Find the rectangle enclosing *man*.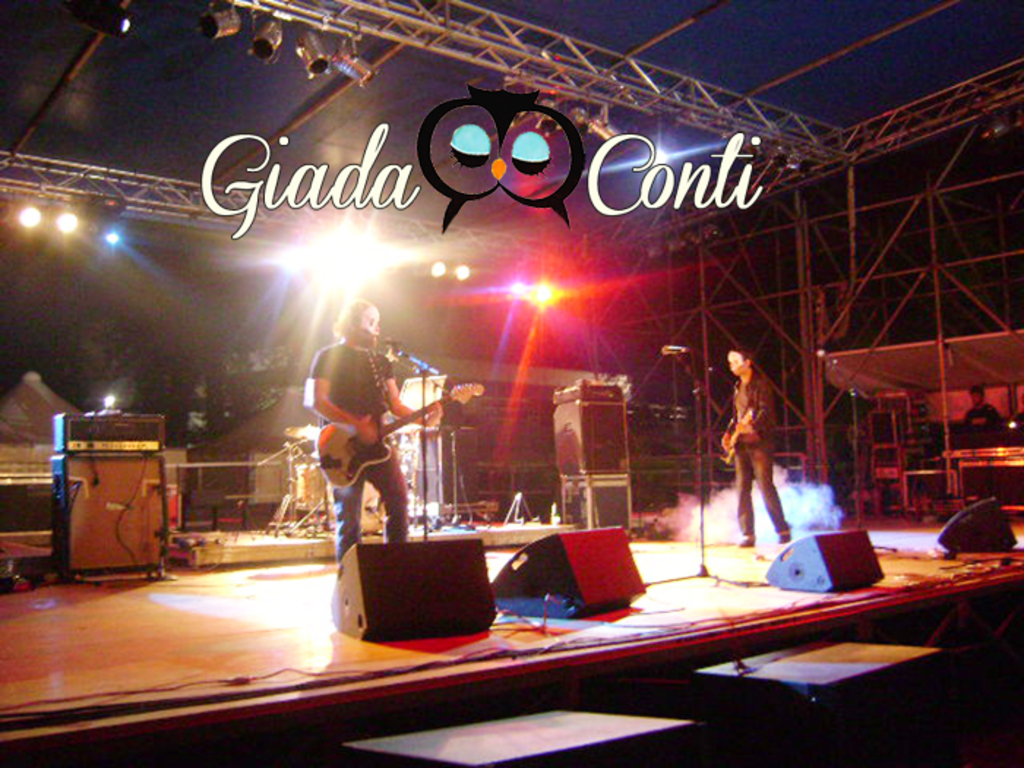
714 345 793 546.
